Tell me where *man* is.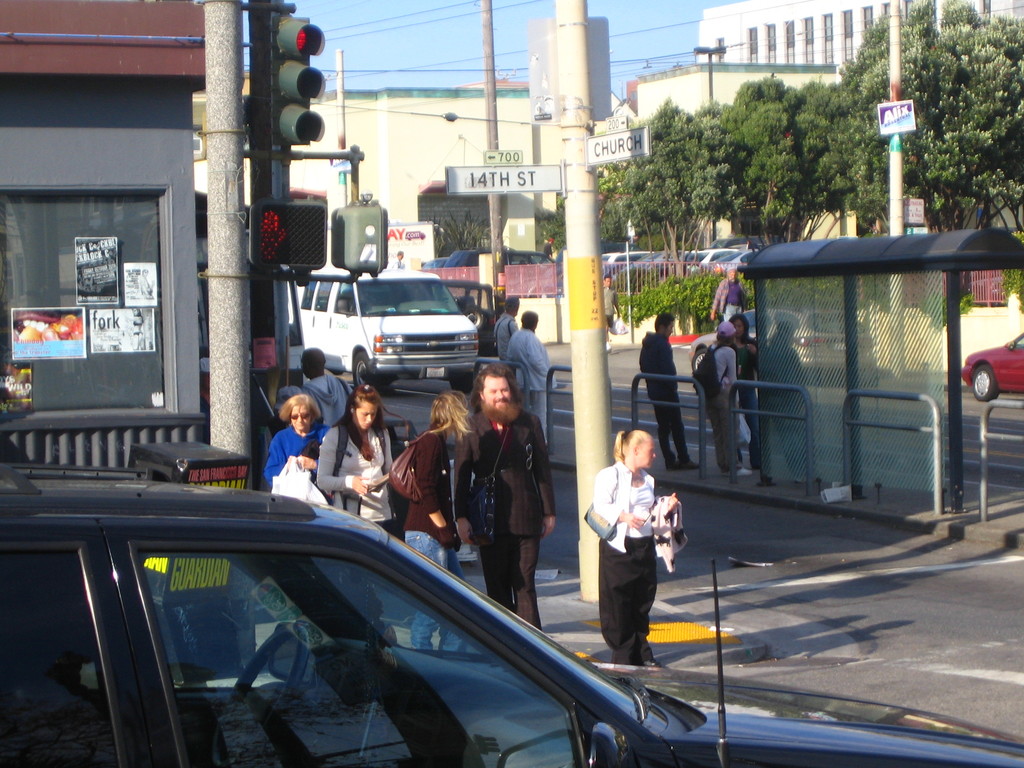
*man* is at [left=300, top=346, right=355, bottom=429].
